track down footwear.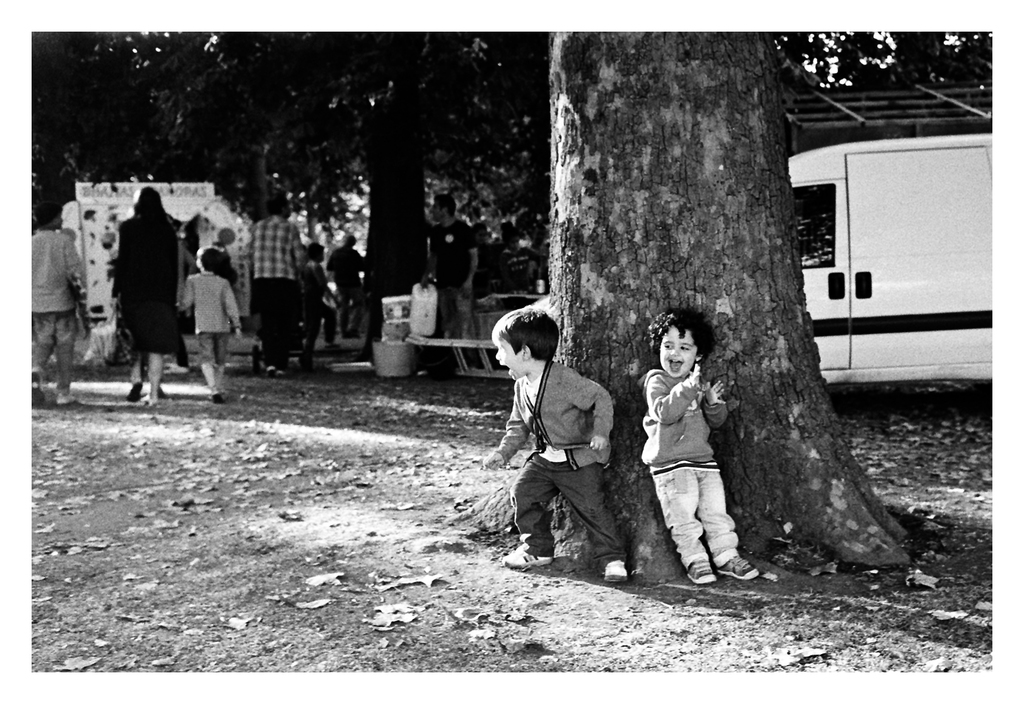
Tracked to x1=30 y1=367 x2=49 y2=407.
